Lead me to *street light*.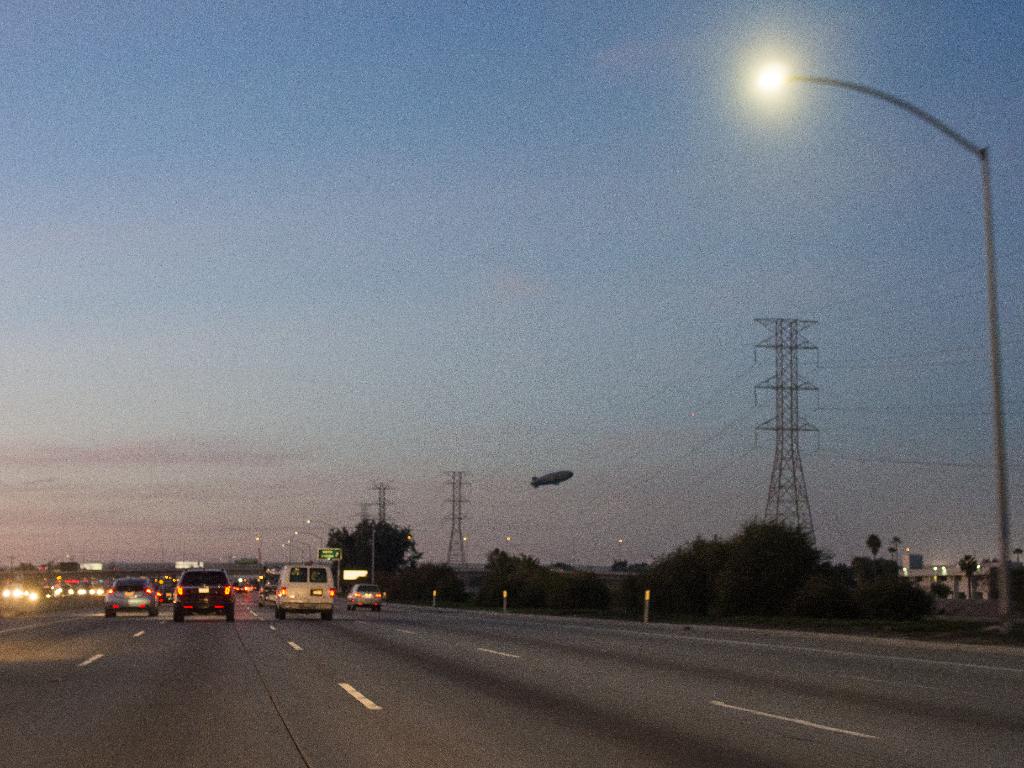
Lead to {"x1": 719, "y1": 44, "x2": 979, "y2": 654}.
